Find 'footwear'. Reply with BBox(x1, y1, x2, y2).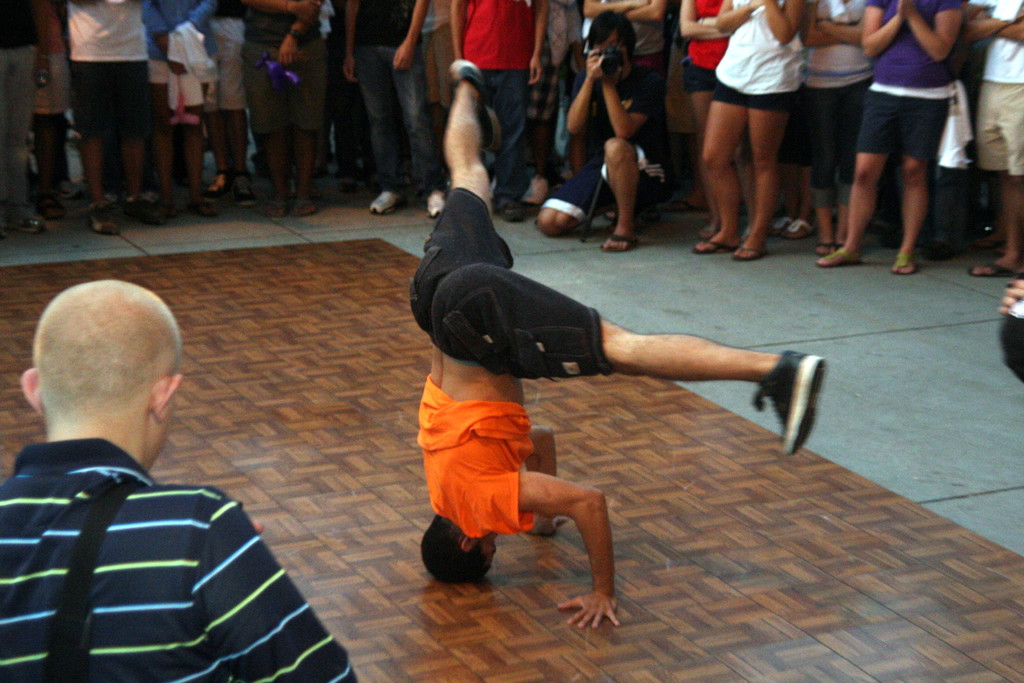
BBox(735, 247, 769, 261).
